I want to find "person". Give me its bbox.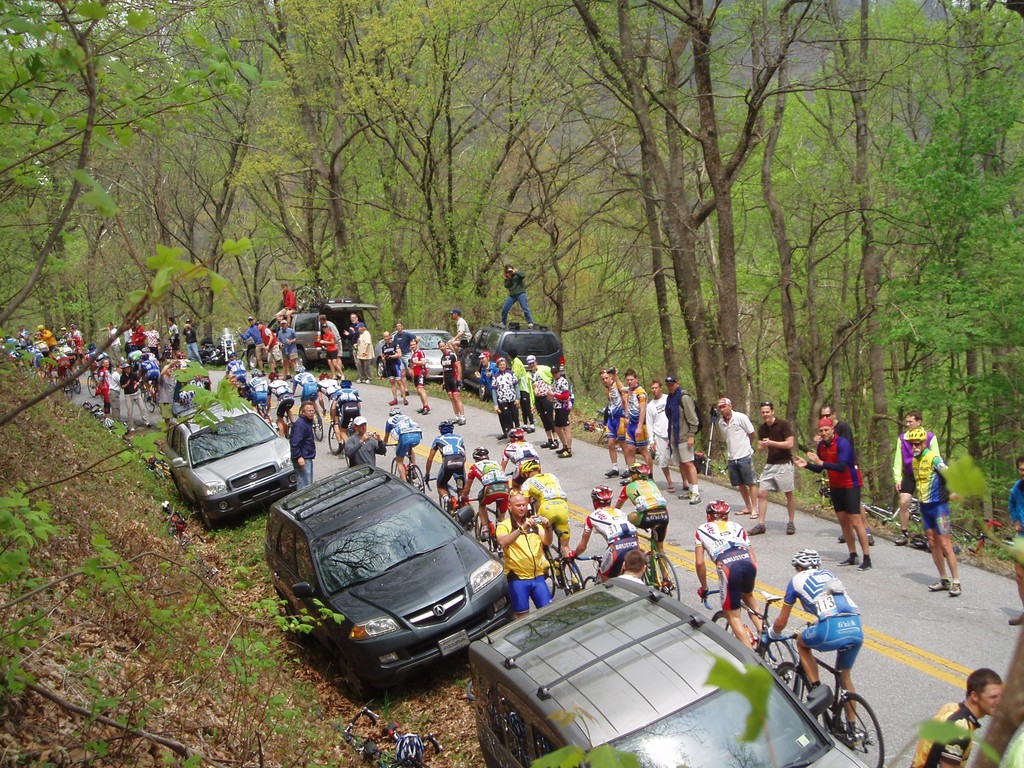
[left=612, top=460, right=666, bottom=550].
